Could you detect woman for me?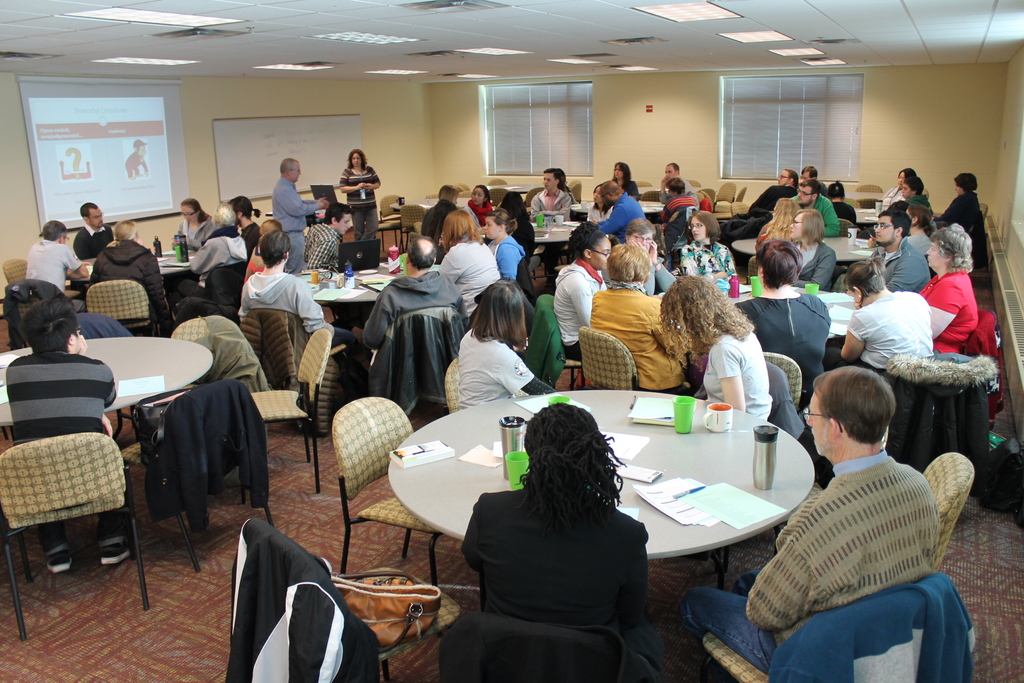
Detection result: x1=828, y1=257, x2=932, y2=372.
